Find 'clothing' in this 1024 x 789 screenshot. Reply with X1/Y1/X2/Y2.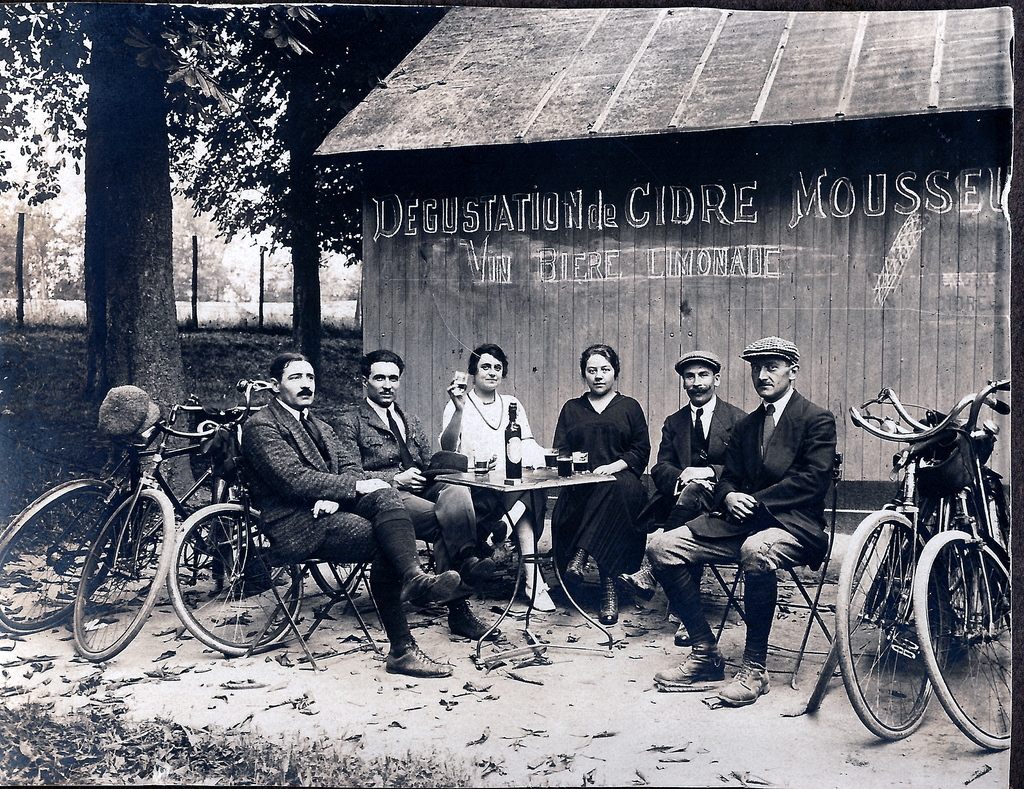
439/386/545/545.
